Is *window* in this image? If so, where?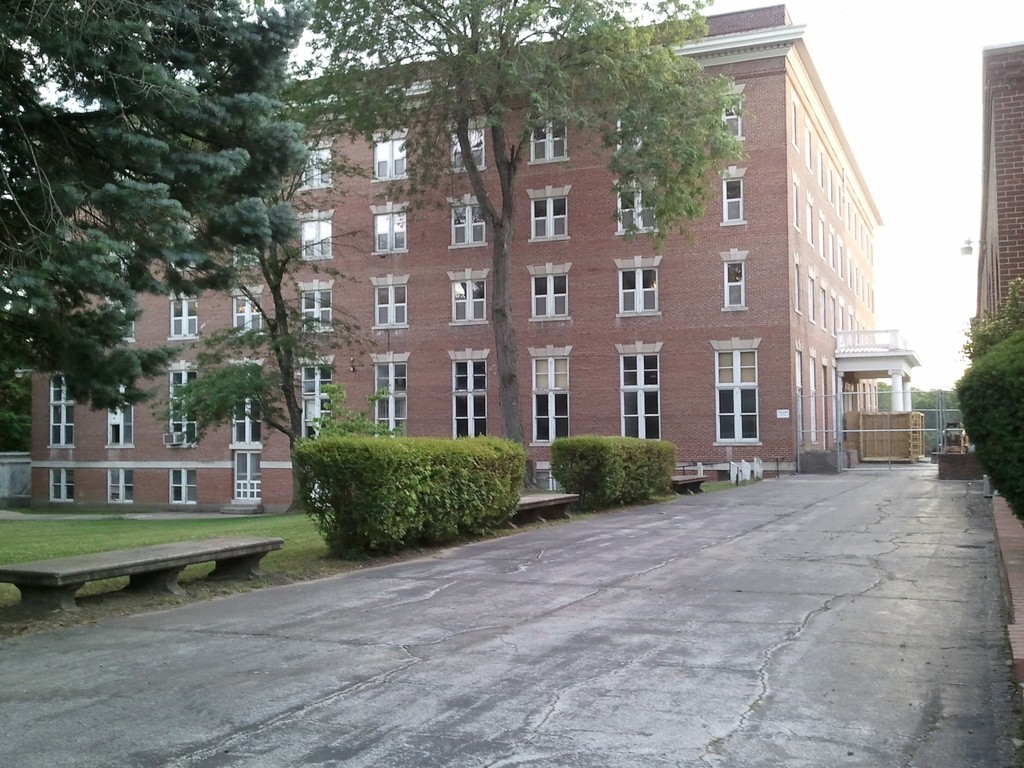
Yes, at rect(297, 273, 330, 333).
